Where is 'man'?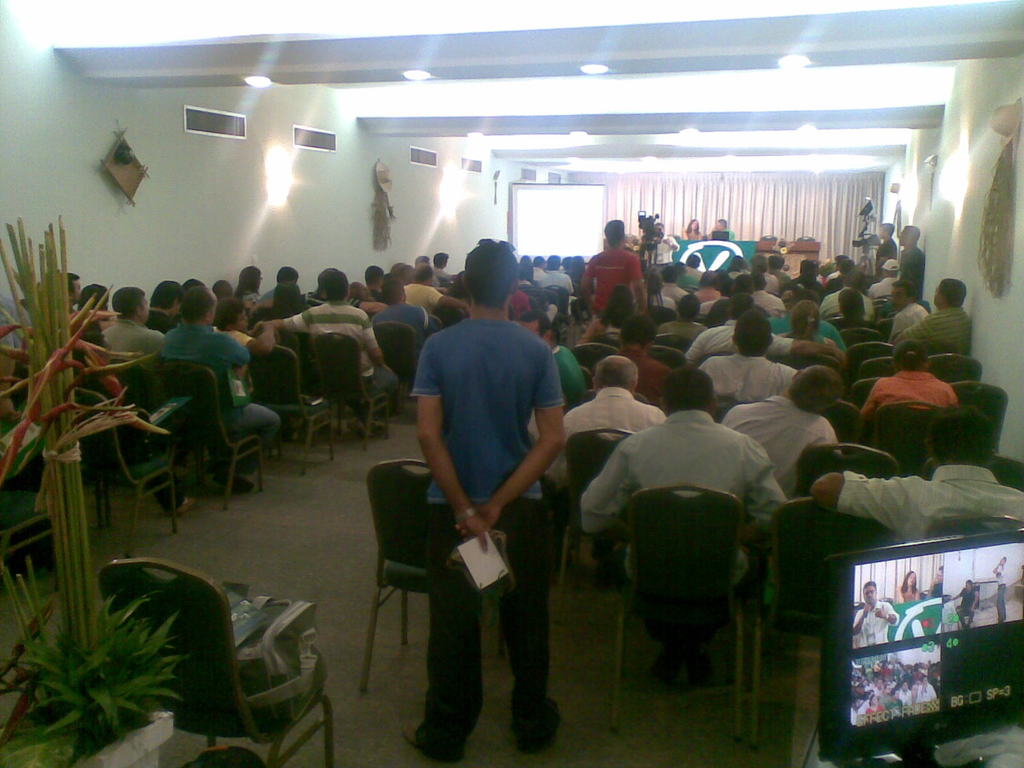
161 281 281 487.
